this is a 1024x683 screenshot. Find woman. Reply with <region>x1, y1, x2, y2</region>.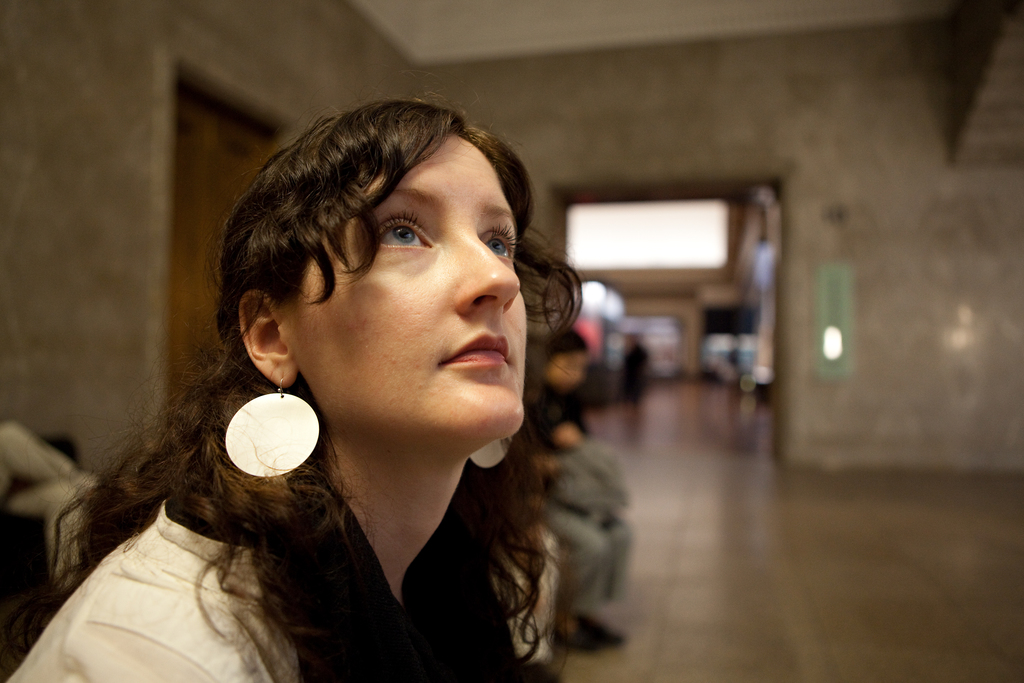
<region>62, 96, 659, 662</region>.
